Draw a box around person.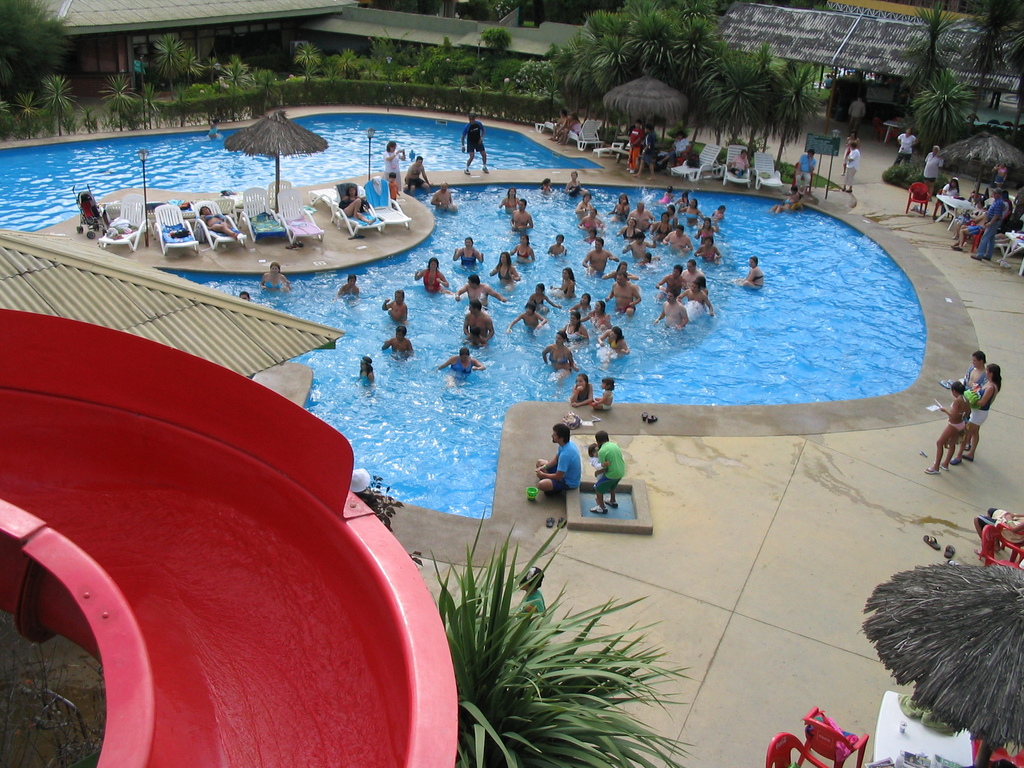
{"left": 503, "top": 179, "right": 517, "bottom": 213}.
